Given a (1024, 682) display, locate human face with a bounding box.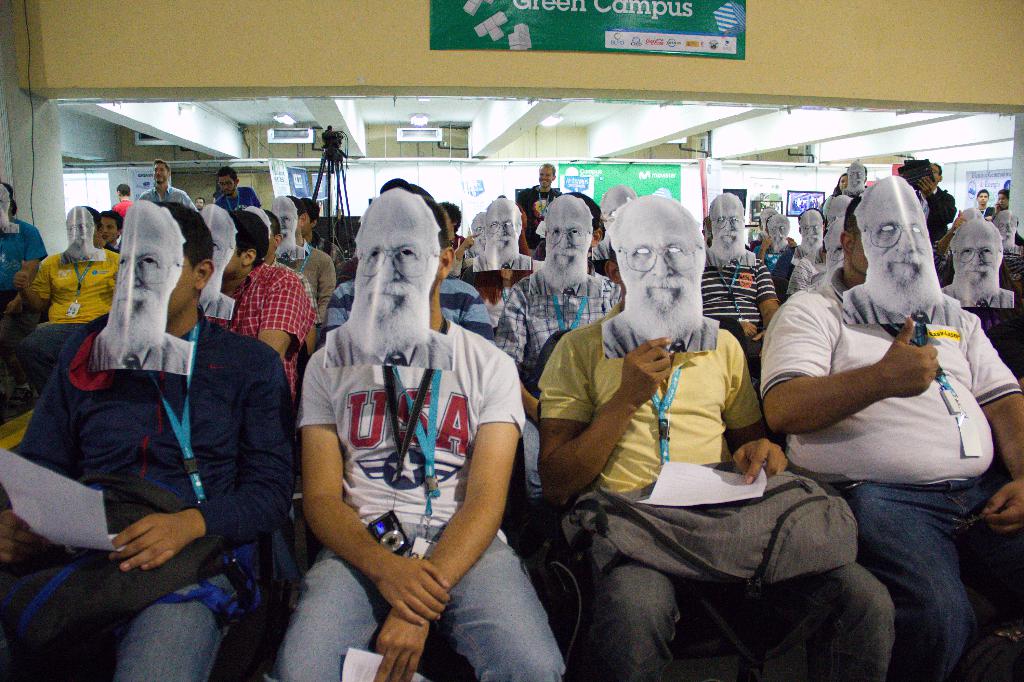
Located: [x1=101, y1=217, x2=118, y2=241].
